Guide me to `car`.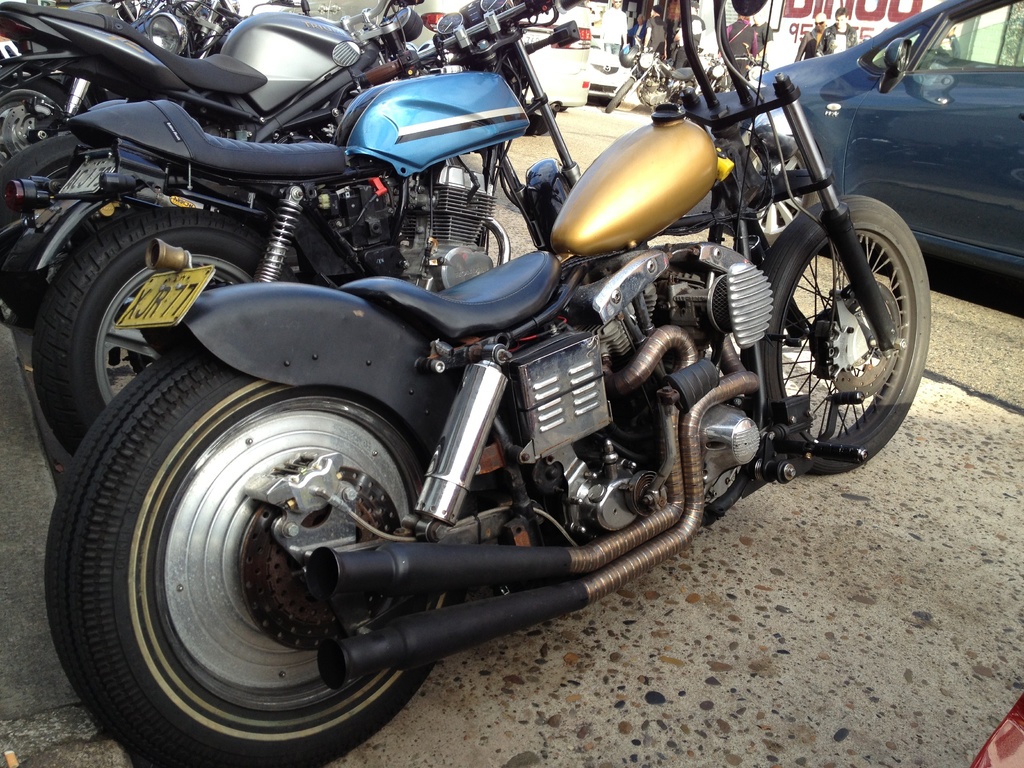
Guidance: rect(737, 0, 1023, 284).
